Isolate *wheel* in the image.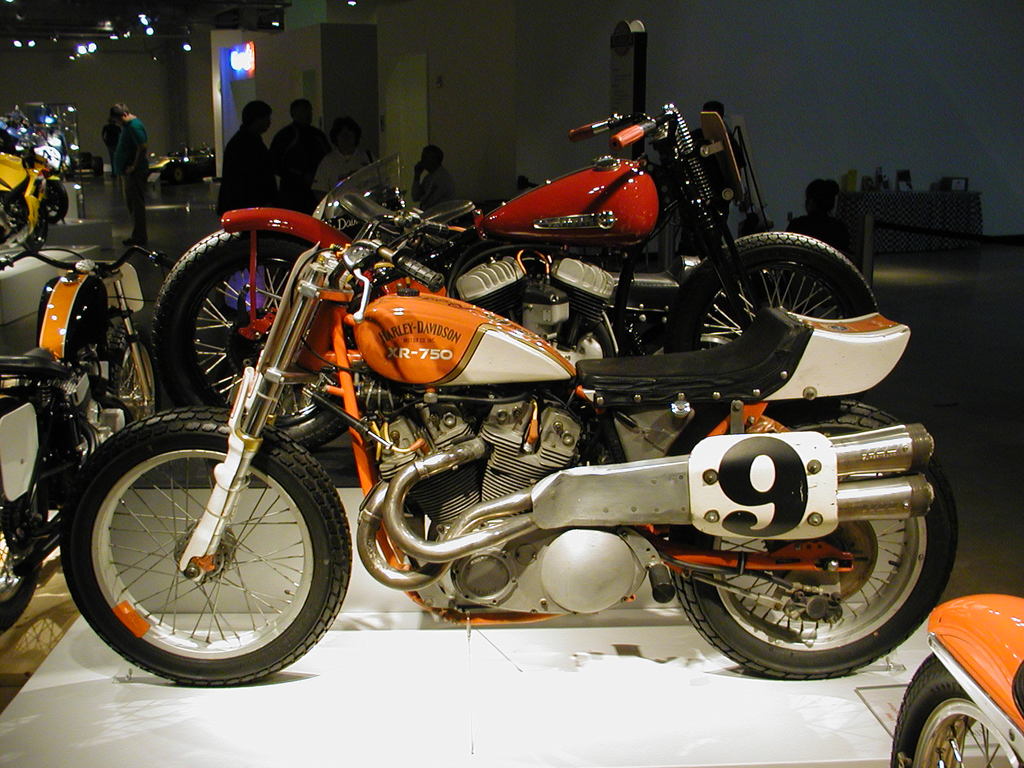
Isolated region: 144,225,352,451.
